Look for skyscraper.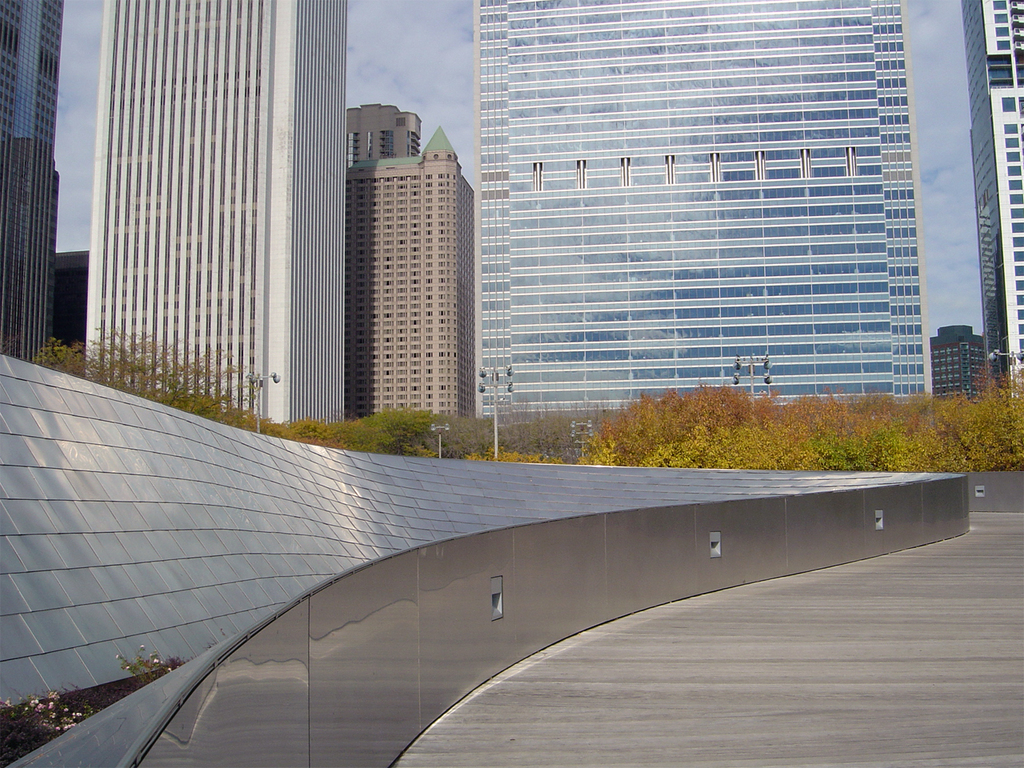
Found: crop(315, 94, 485, 436).
